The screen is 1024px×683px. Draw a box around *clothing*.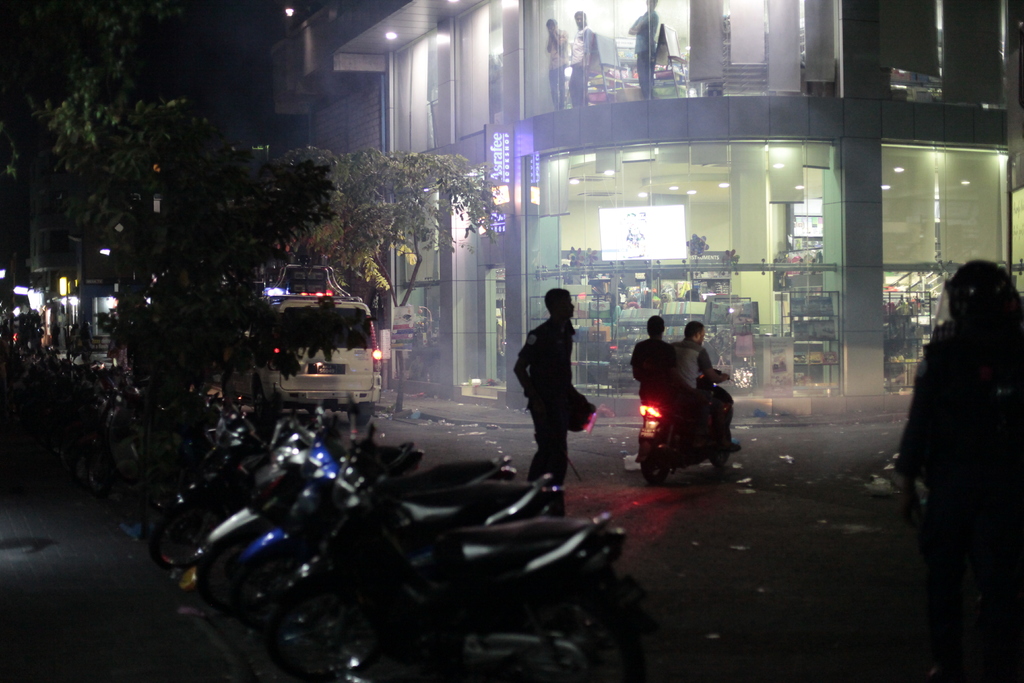
bbox=(636, 329, 682, 388).
